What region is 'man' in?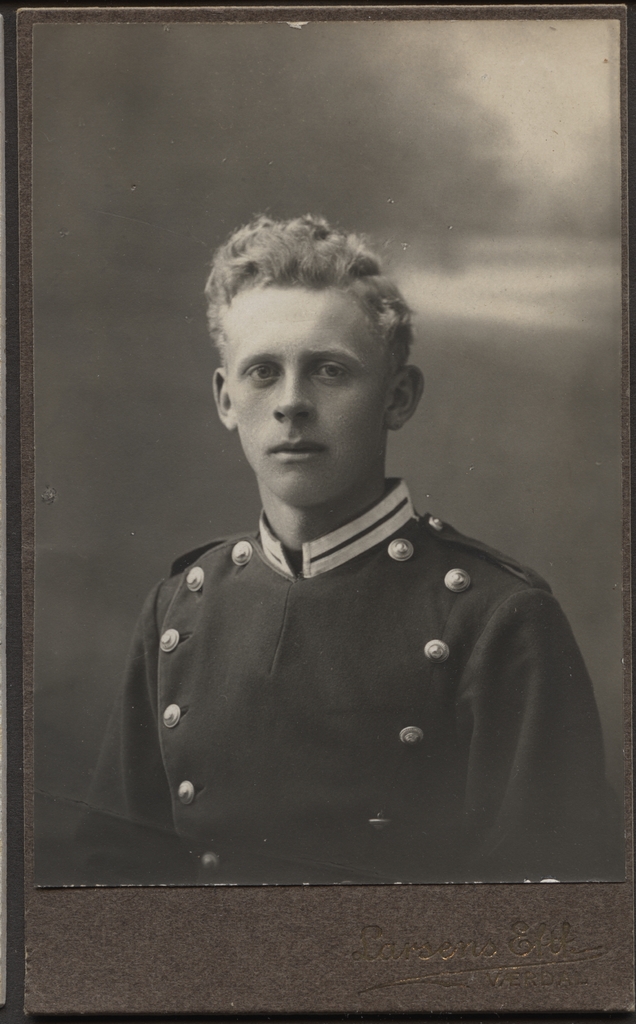
100,224,572,890.
